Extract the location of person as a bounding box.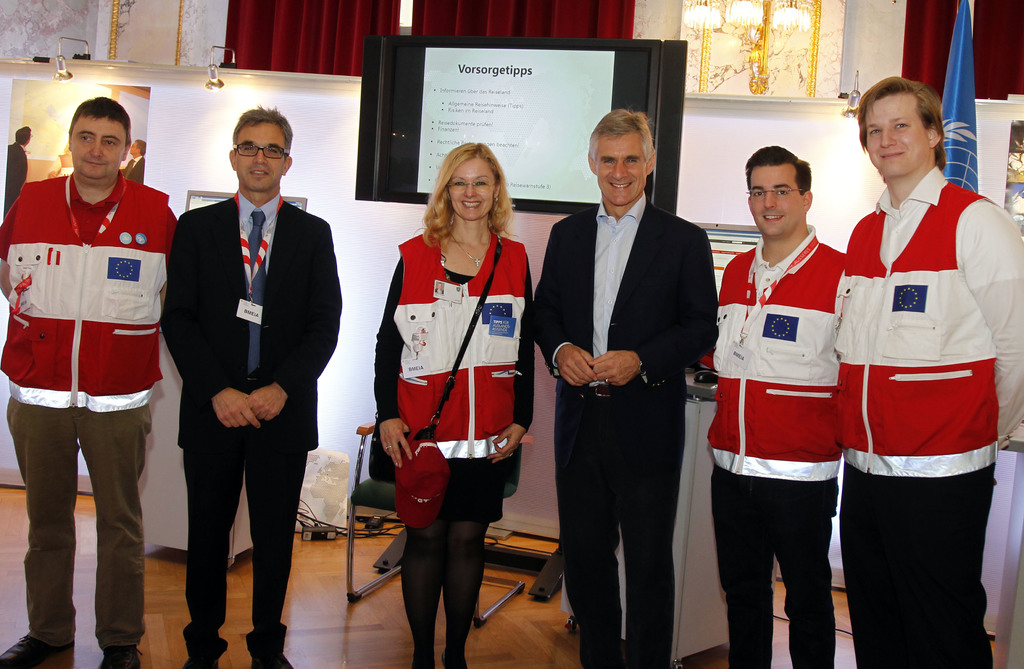
<box>833,59,1004,668</box>.
